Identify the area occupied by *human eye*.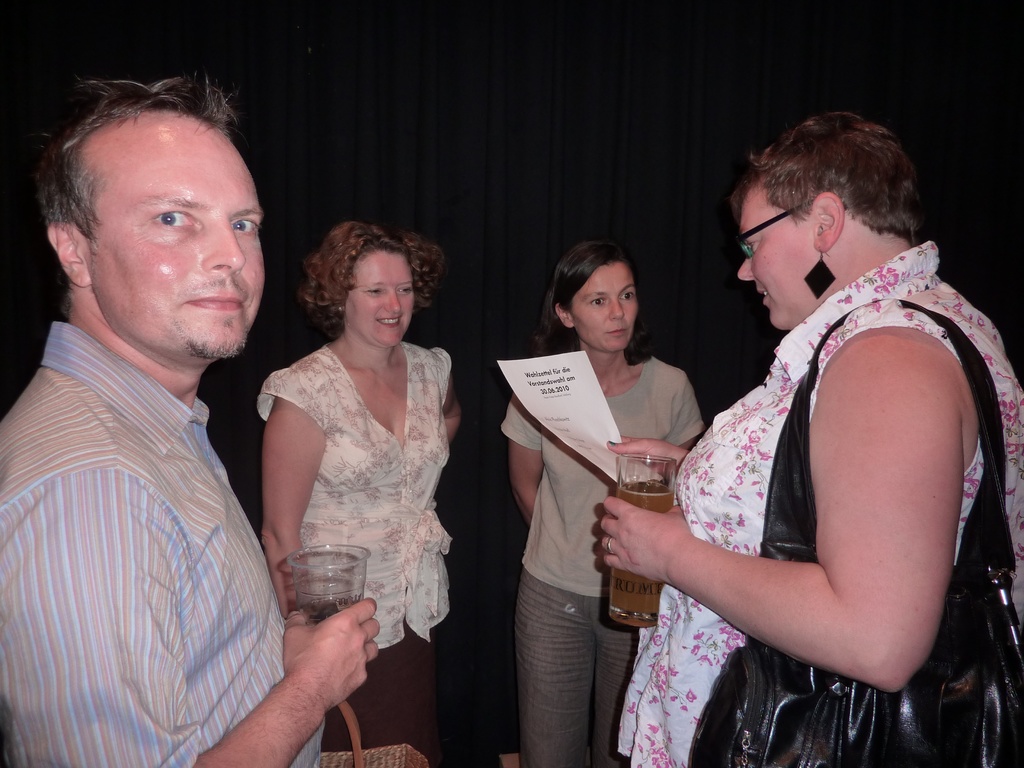
Area: select_region(586, 296, 607, 308).
